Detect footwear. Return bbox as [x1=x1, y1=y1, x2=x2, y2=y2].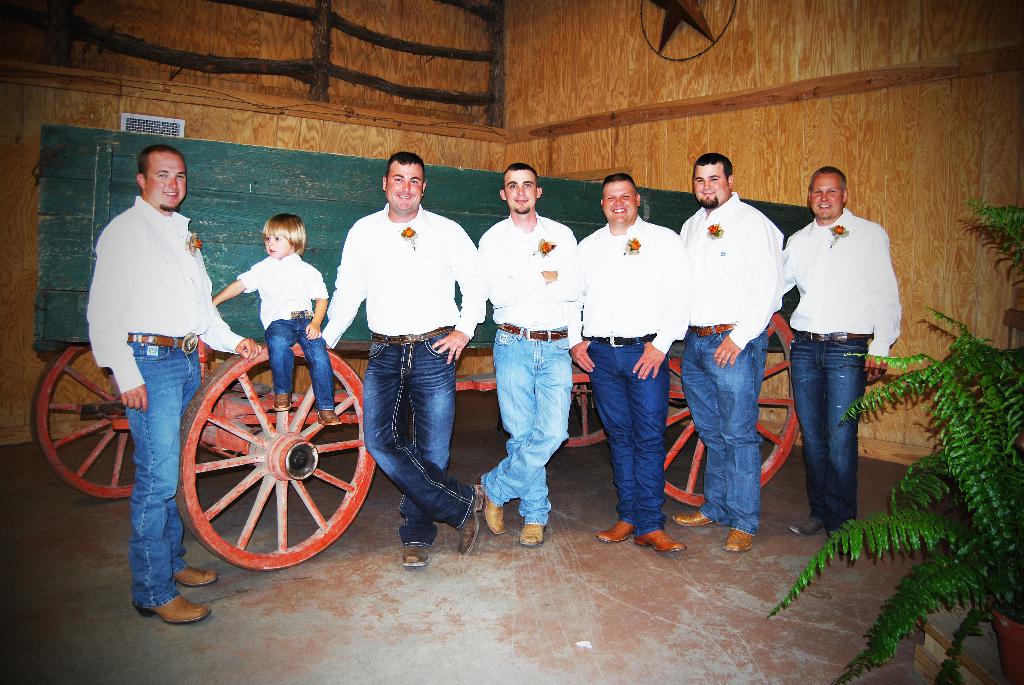
[x1=173, y1=566, x2=220, y2=588].
